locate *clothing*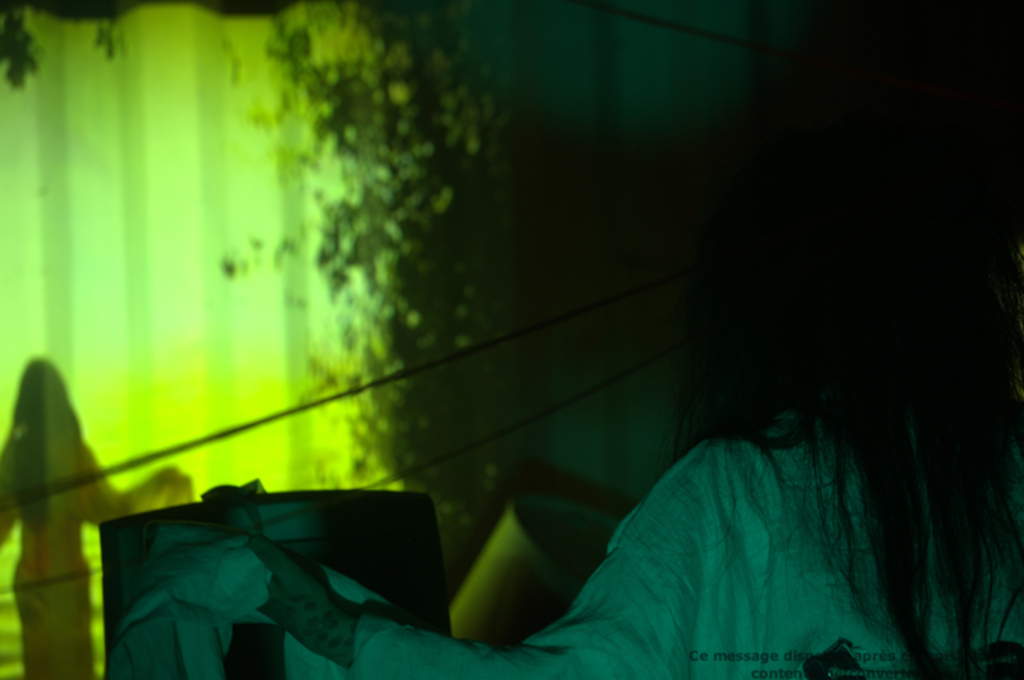
(left=342, top=406, right=1023, bottom=679)
